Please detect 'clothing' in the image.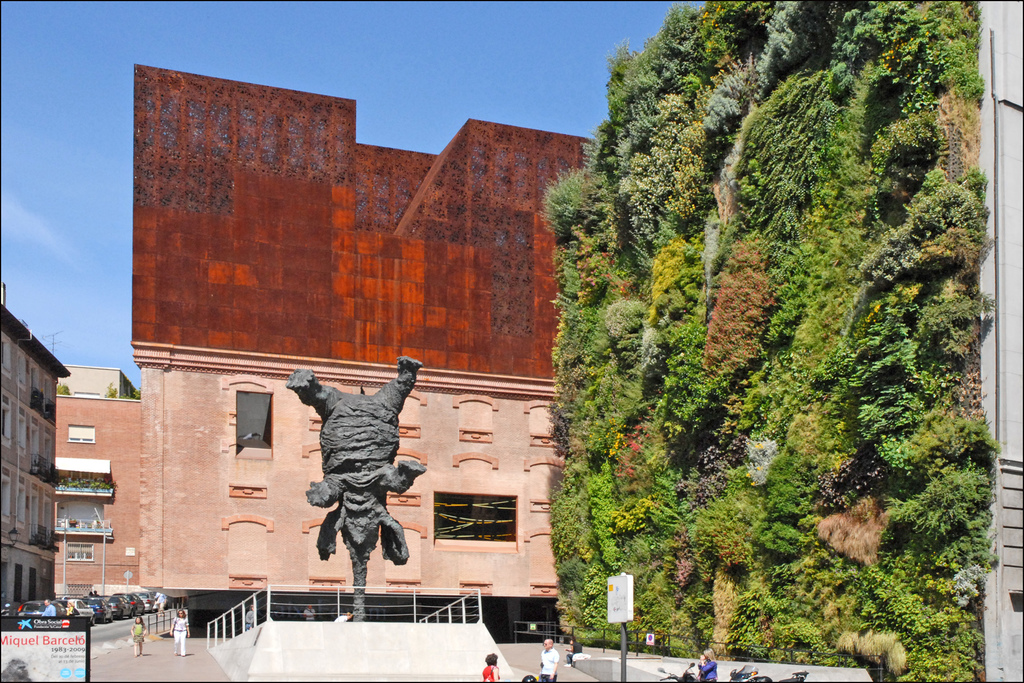
<region>170, 616, 193, 657</region>.
